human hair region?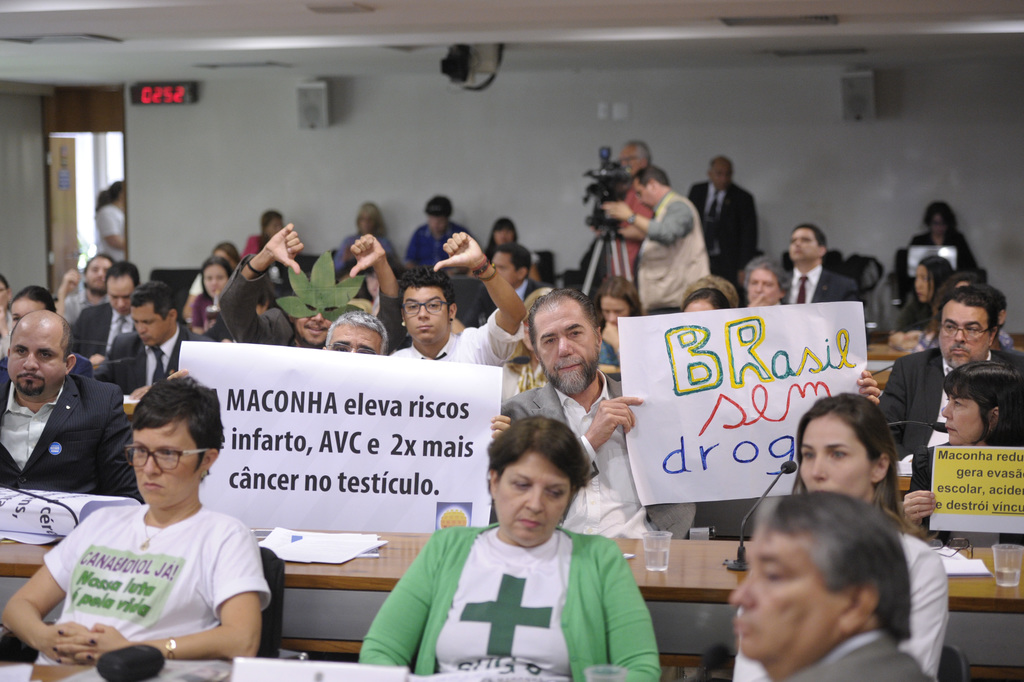
261 212 287 233
